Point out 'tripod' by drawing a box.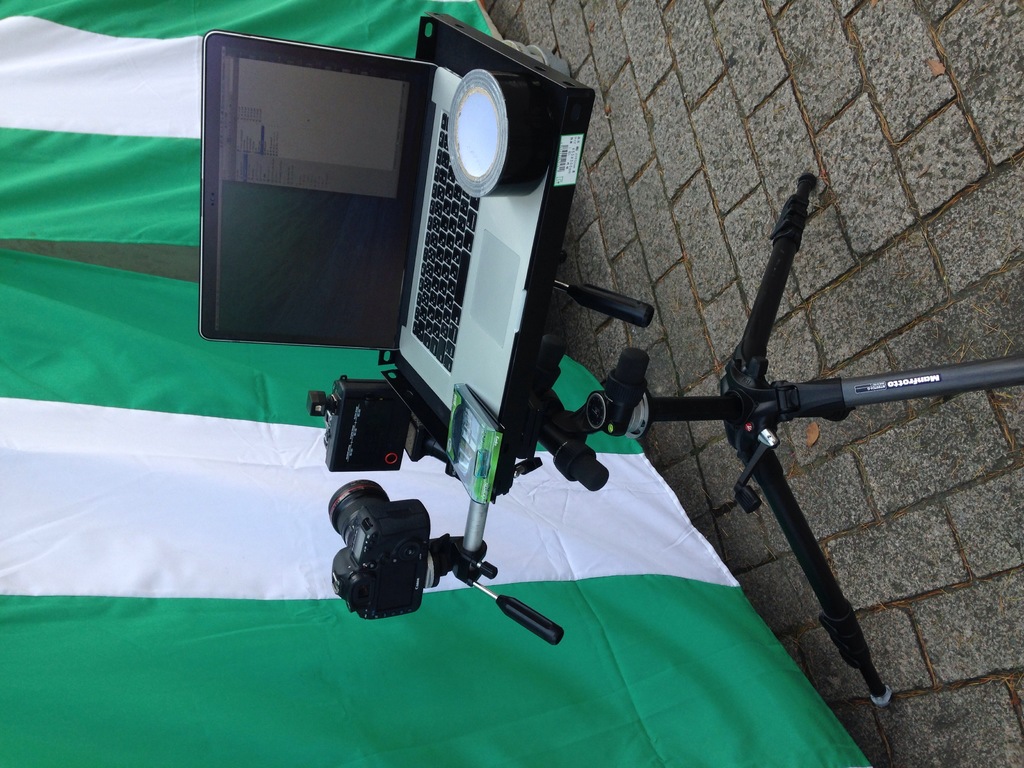
497,168,1023,704.
